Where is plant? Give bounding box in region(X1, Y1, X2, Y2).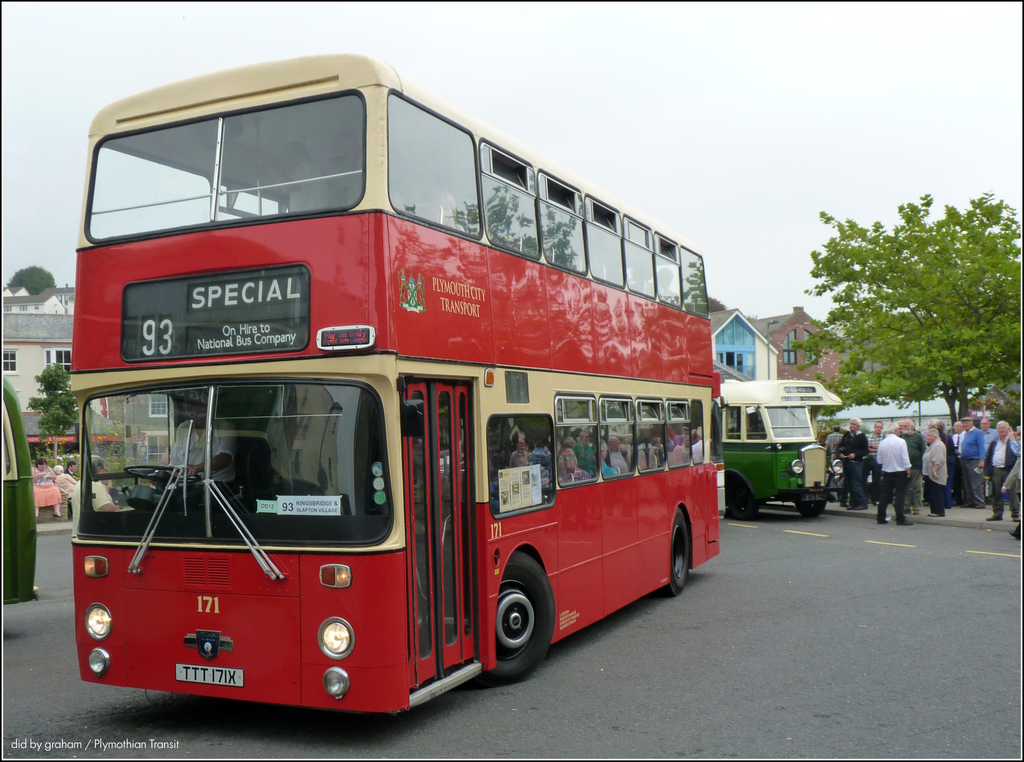
region(30, 441, 147, 515).
